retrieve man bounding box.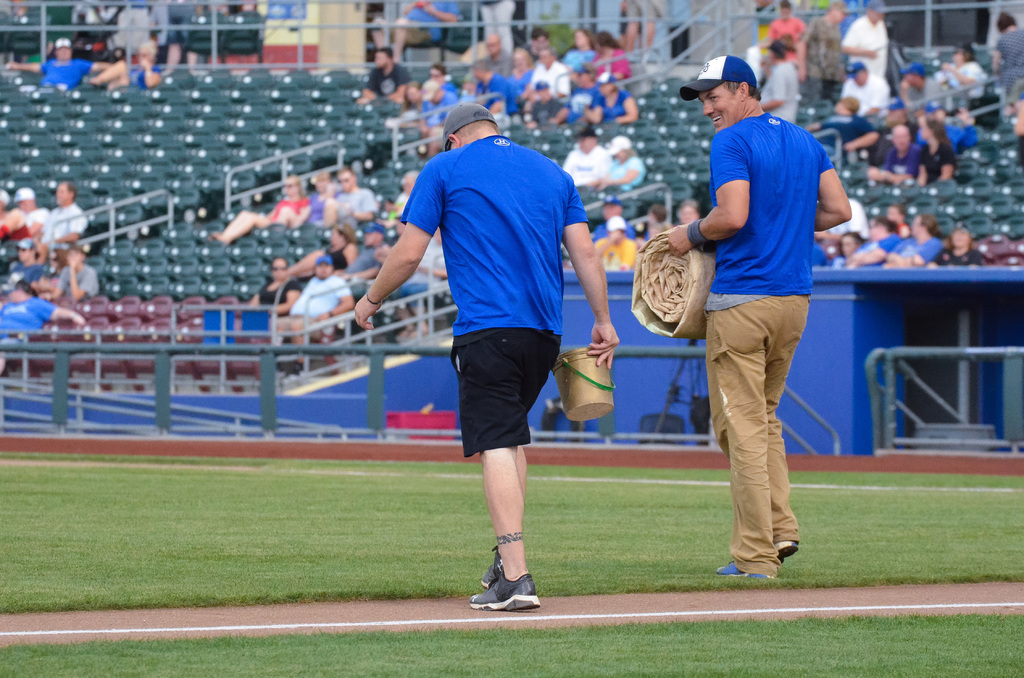
Bounding box: [left=572, top=69, right=639, bottom=125].
